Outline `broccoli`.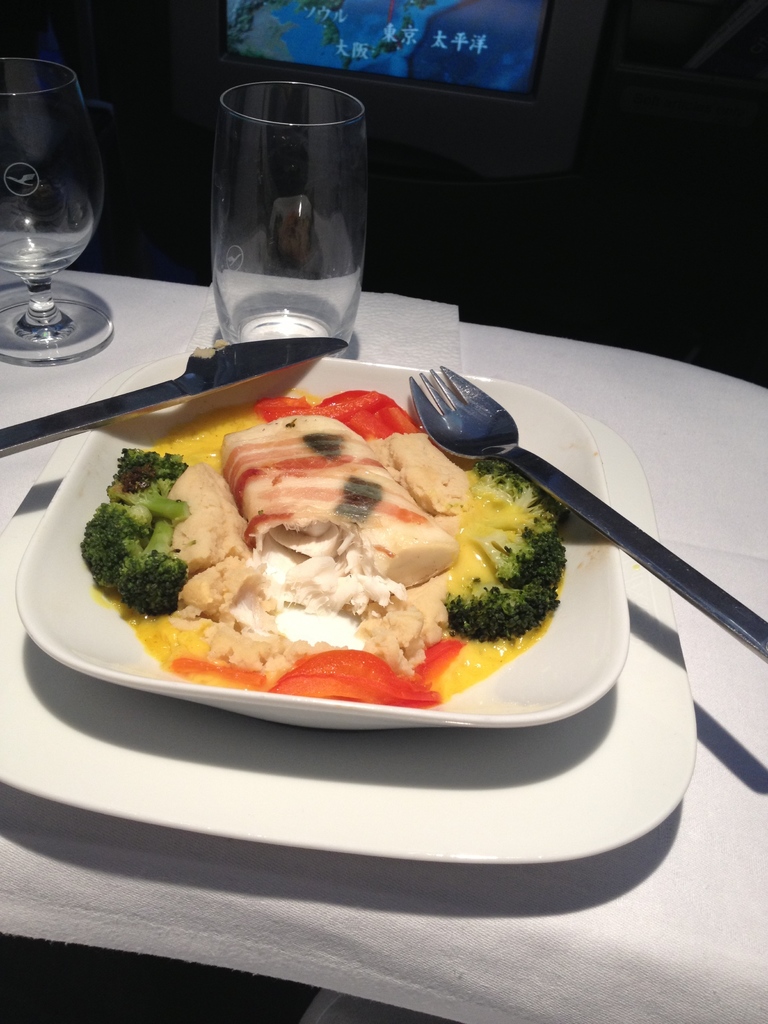
Outline: <region>113, 517, 186, 614</region>.
